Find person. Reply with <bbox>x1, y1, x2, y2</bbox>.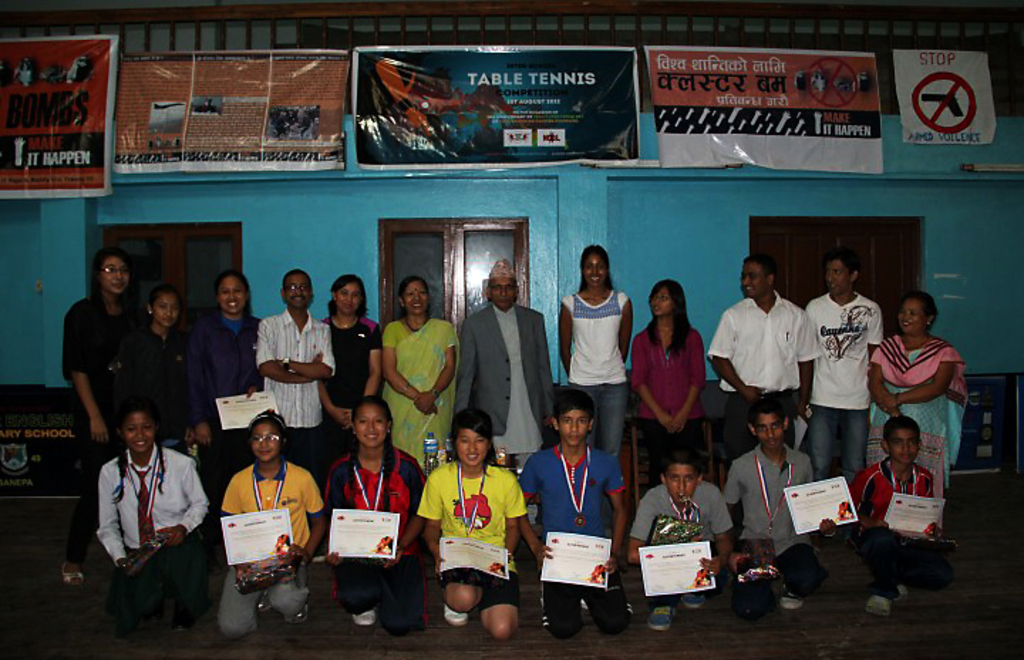
<bbox>447, 256, 558, 462</bbox>.
